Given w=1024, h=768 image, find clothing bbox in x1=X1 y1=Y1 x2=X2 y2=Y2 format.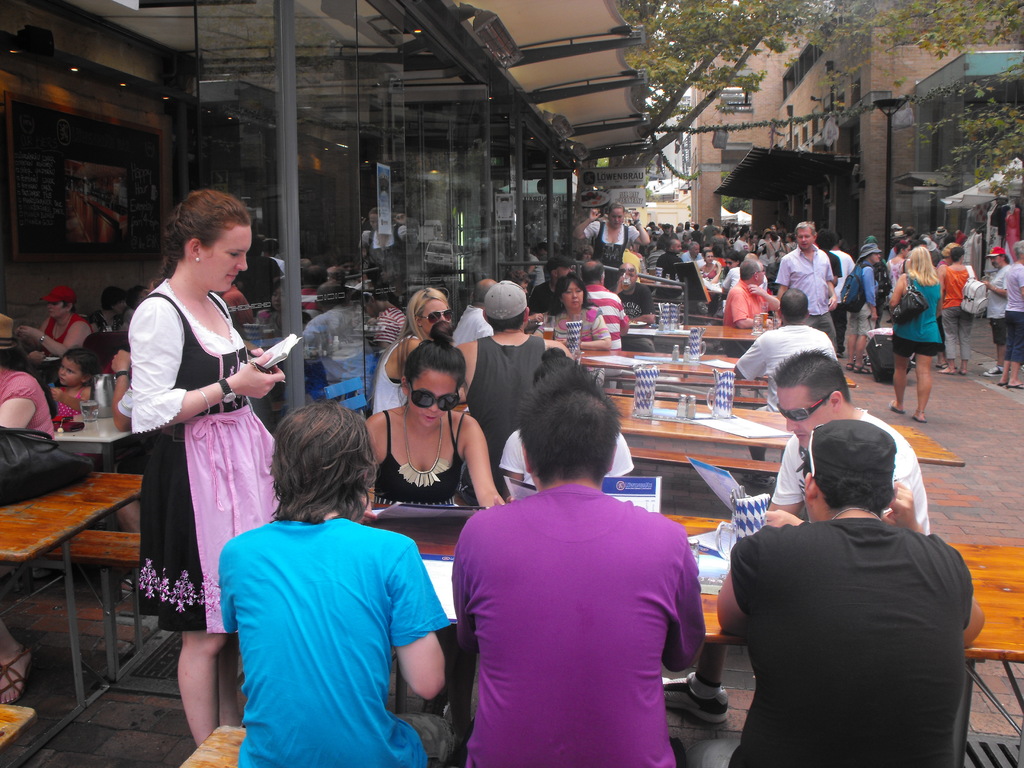
x1=774 y1=257 x2=851 y2=353.
